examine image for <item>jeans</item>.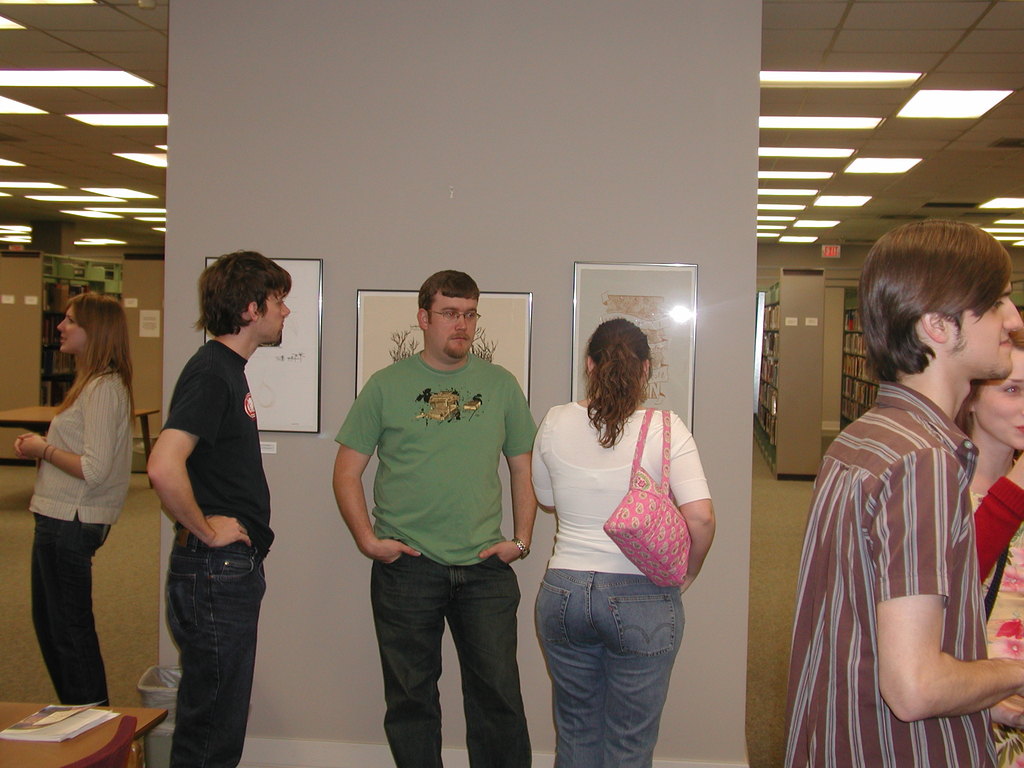
Examination result: crop(538, 566, 682, 767).
